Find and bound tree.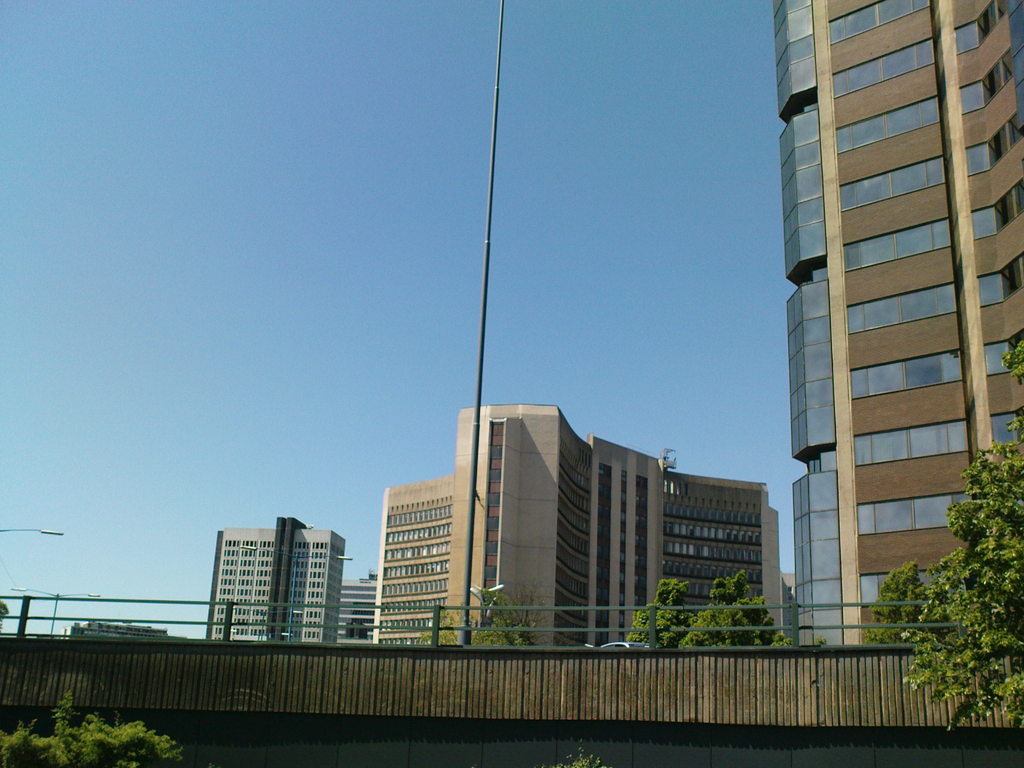
Bound: <bbox>419, 576, 556, 648</bbox>.
